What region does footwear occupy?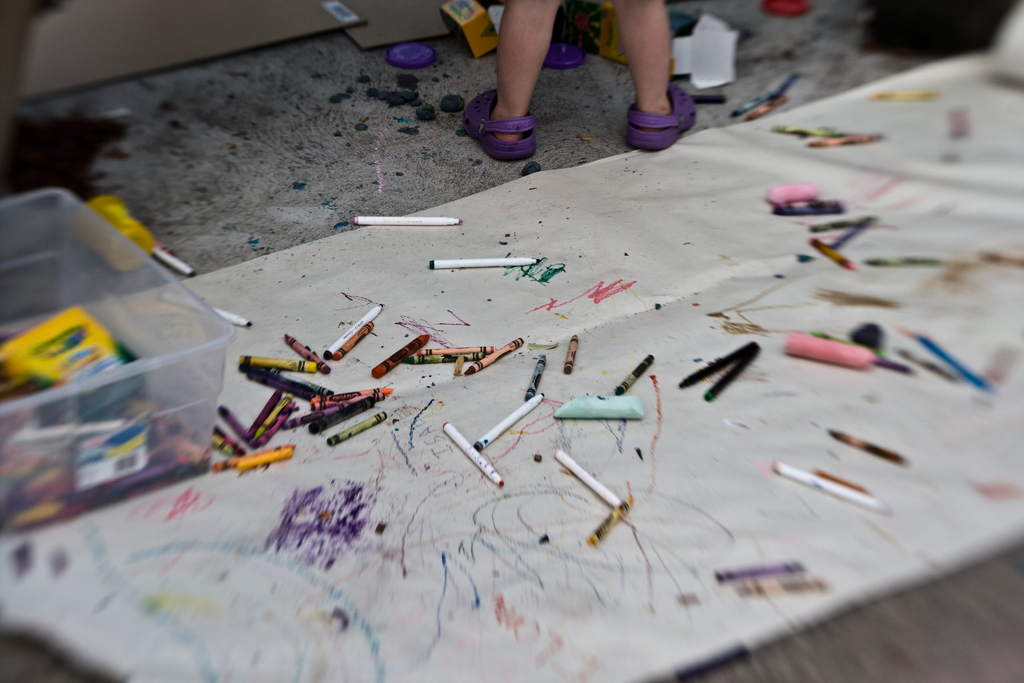
624,78,698,154.
